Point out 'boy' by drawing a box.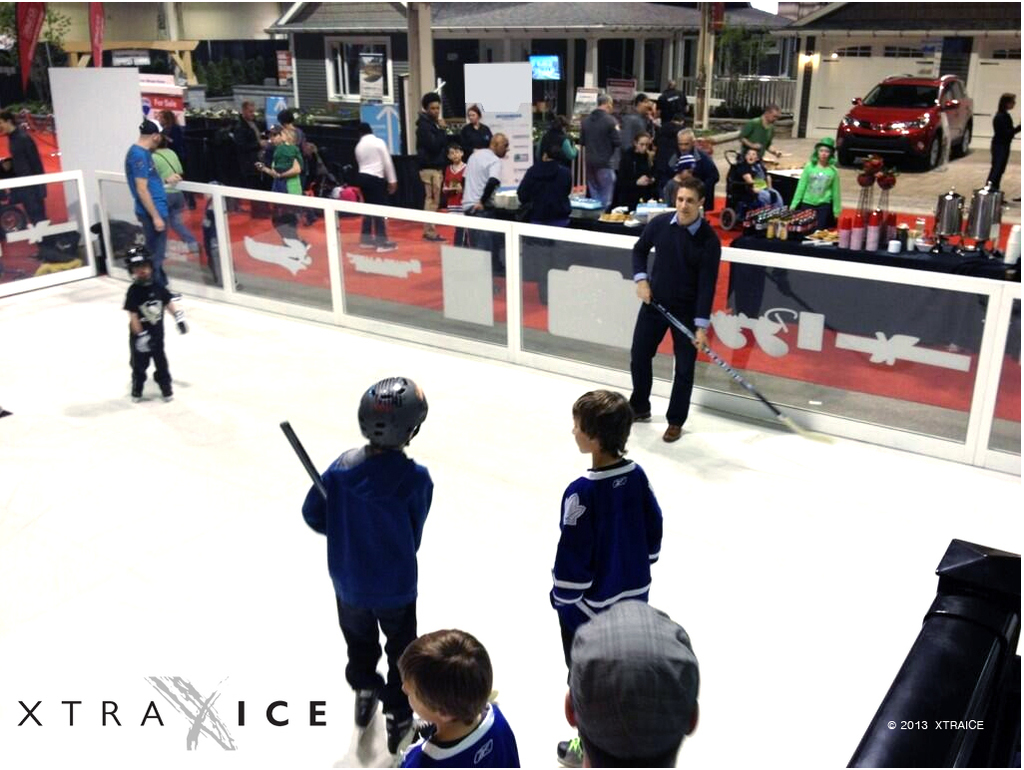
select_region(123, 242, 188, 403).
